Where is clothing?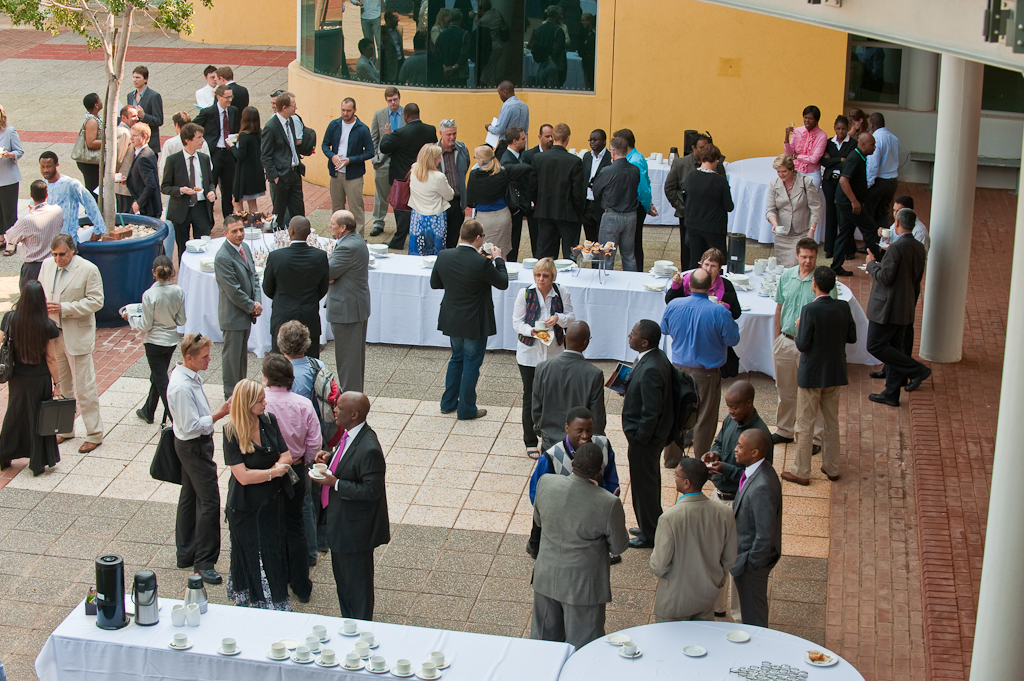
pyautogui.locateOnScreen(619, 342, 691, 535).
